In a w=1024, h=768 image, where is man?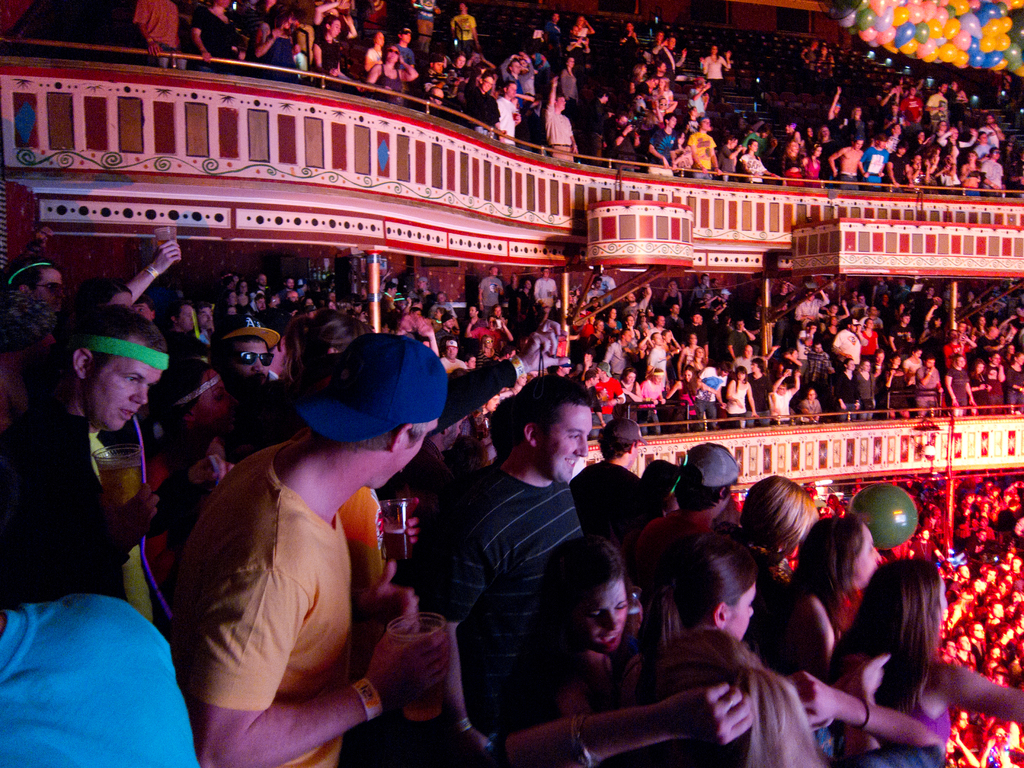
<region>684, 116, 726, 177</region>.
